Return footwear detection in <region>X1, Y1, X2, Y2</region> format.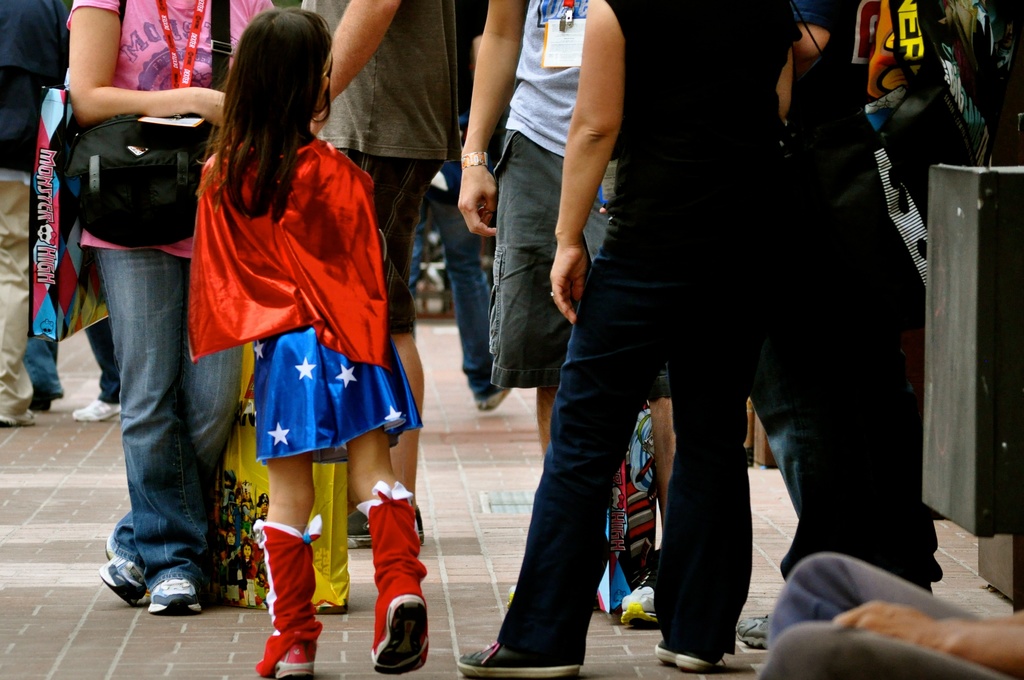
<region>49, 396, 80, 414</region>.
